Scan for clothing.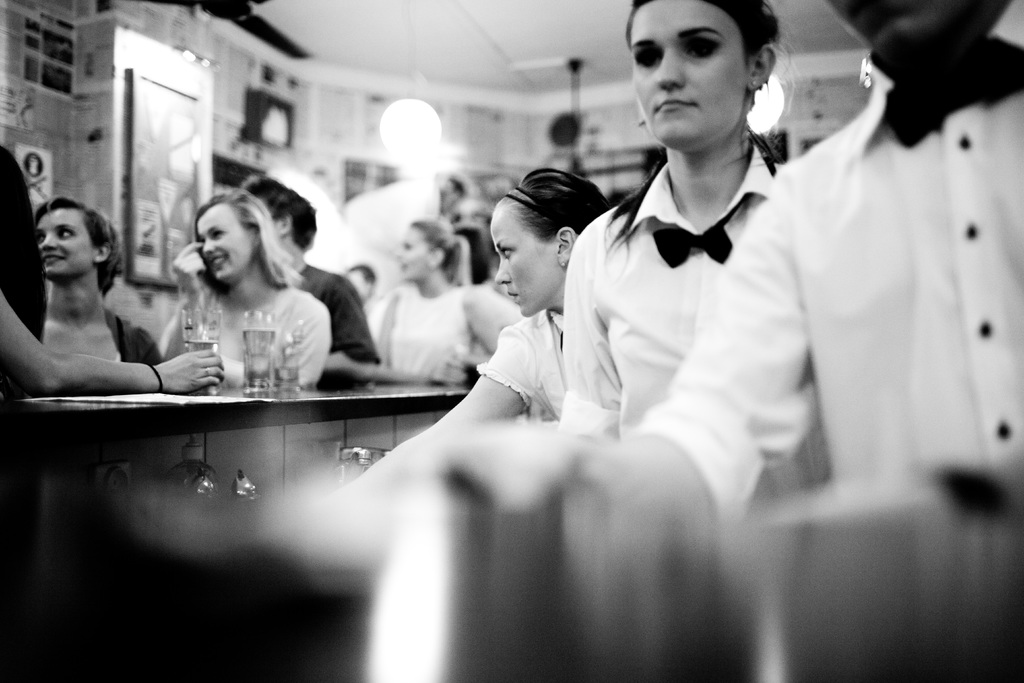
Scan result: pyautogui.locateOnScreen(654, 37, 1023, 676).
